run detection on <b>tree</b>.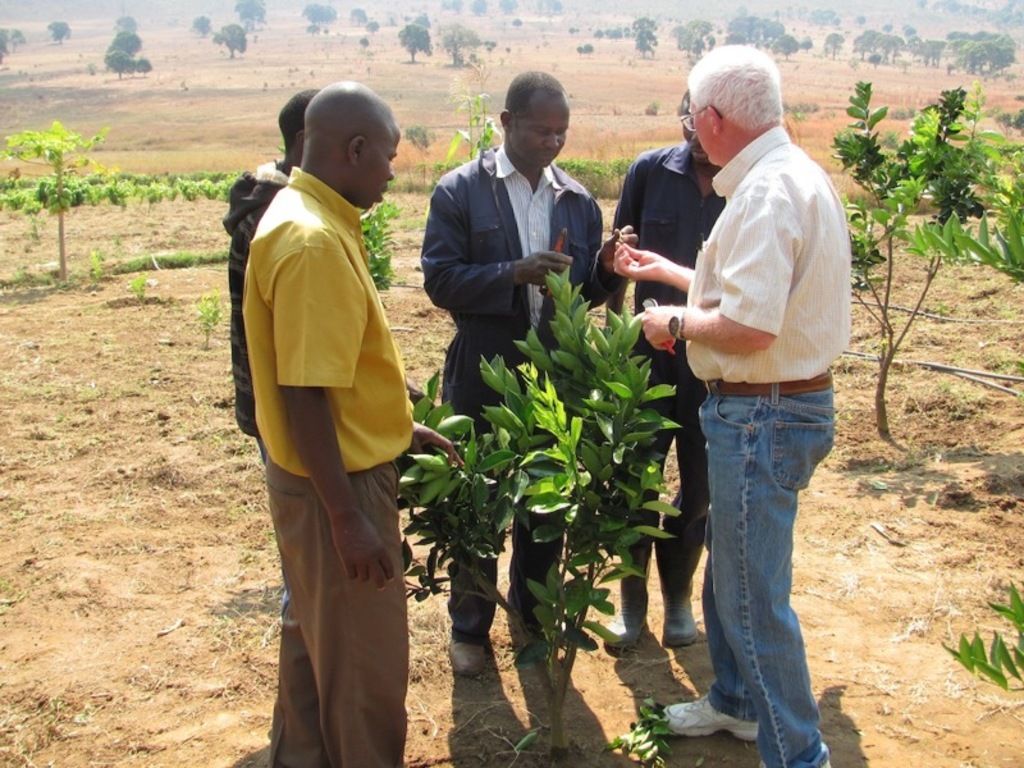
Result: (113, 14, 138, 35).
